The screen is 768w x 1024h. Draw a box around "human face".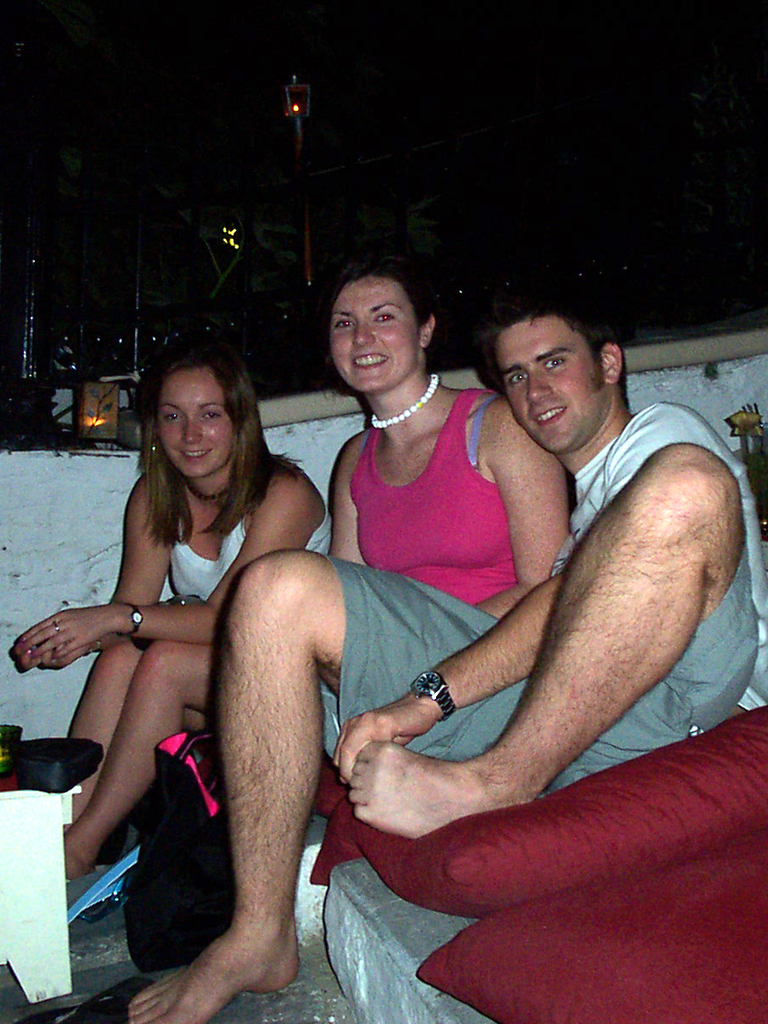
(left=157, top=362, right=238, bottom=482).
